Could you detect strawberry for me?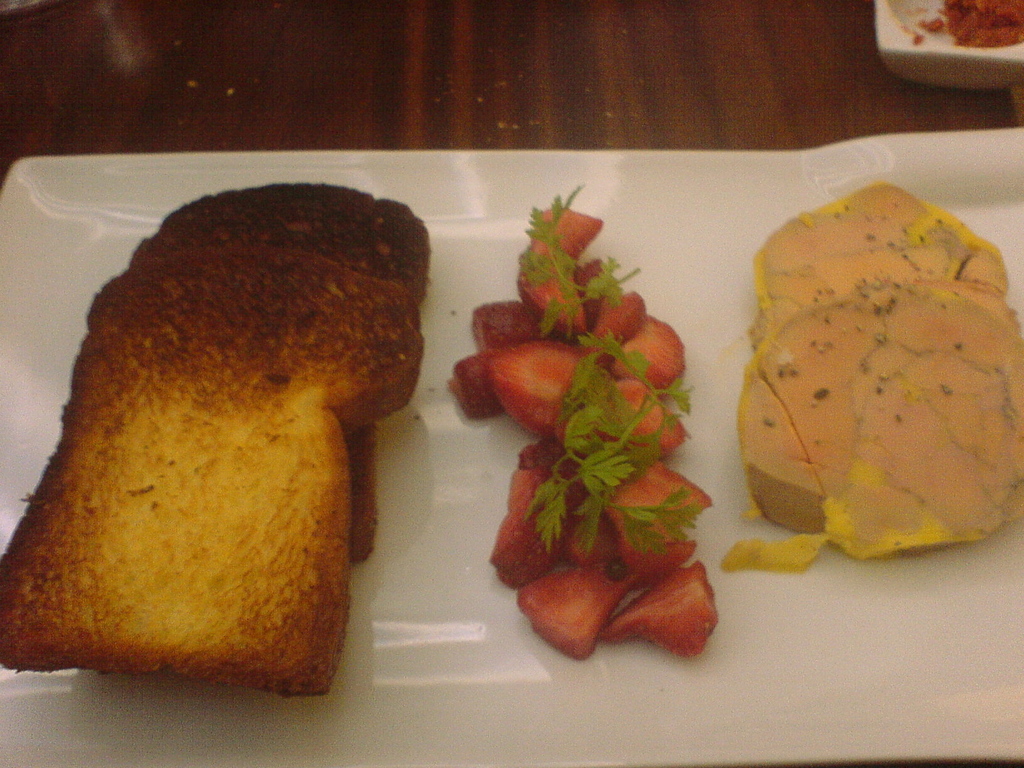
Detection result: <bbox>485, 342, 592, 435</bbox>.
